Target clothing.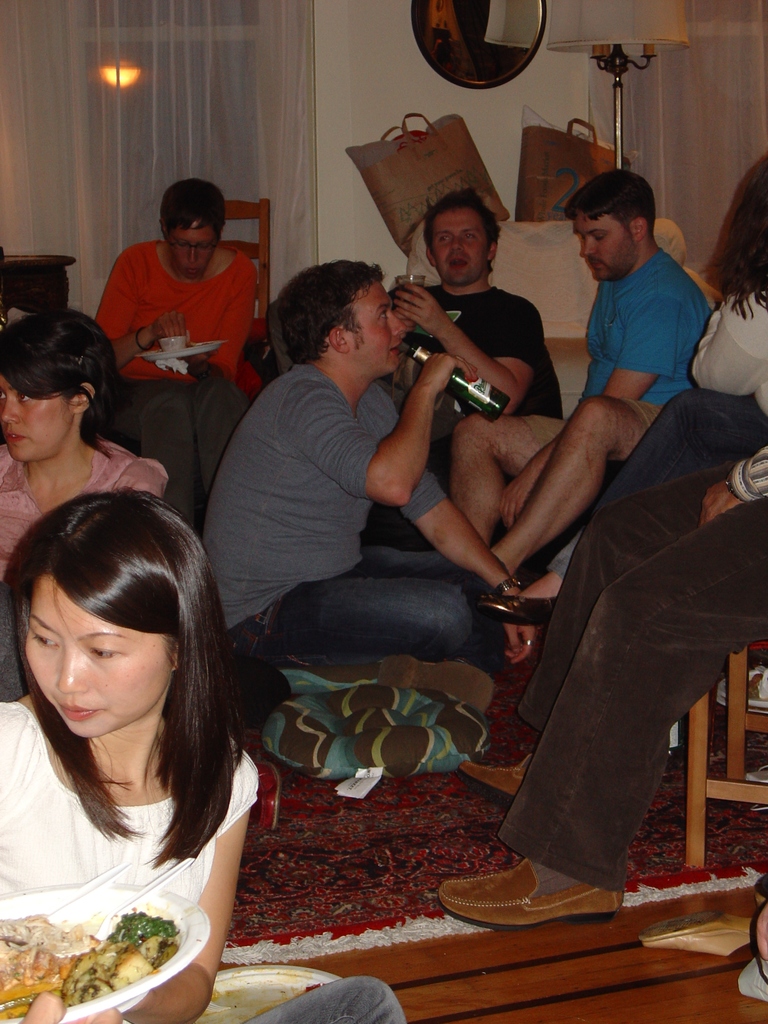
Target region: detection(586, 286, 767, 509).
